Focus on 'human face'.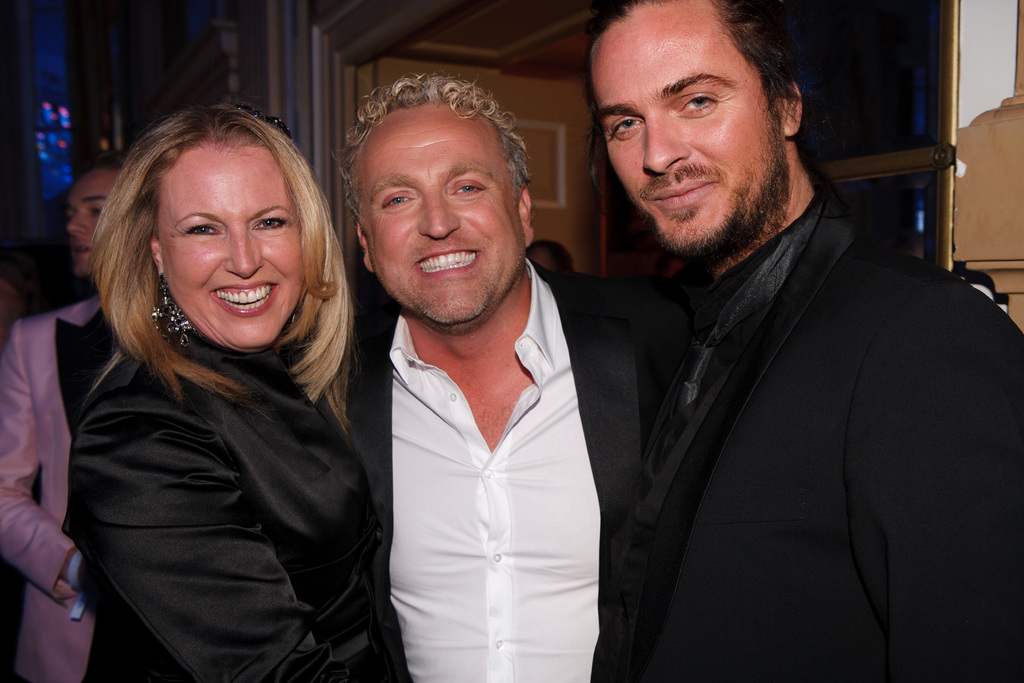
Focused at select_region(351, 99, 529, 322).
